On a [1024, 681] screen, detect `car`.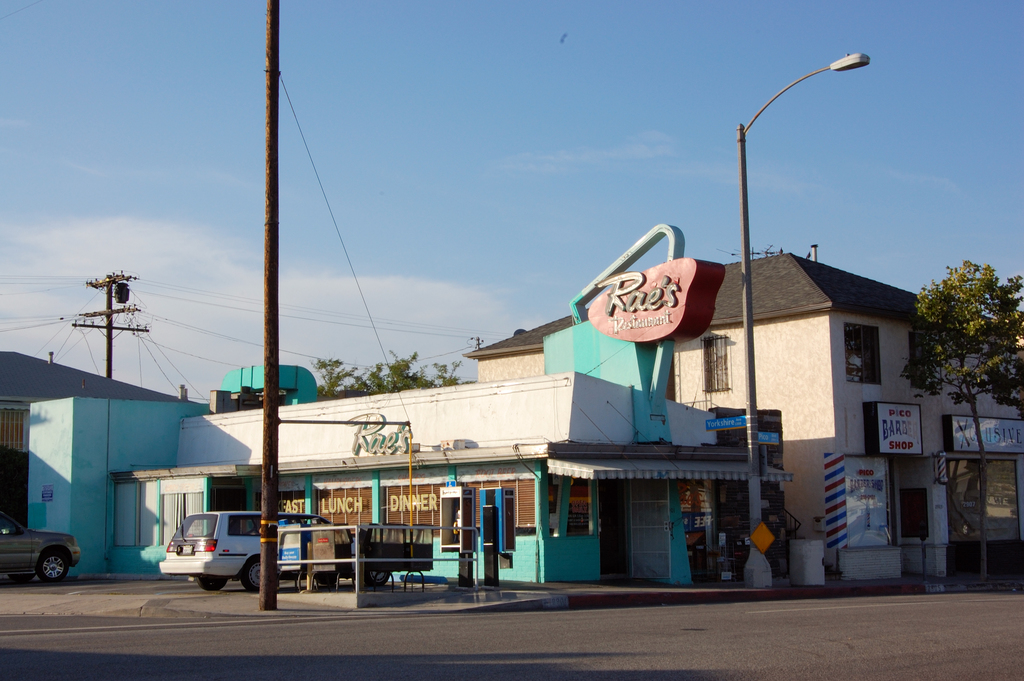
158, 507, 389, 599.
